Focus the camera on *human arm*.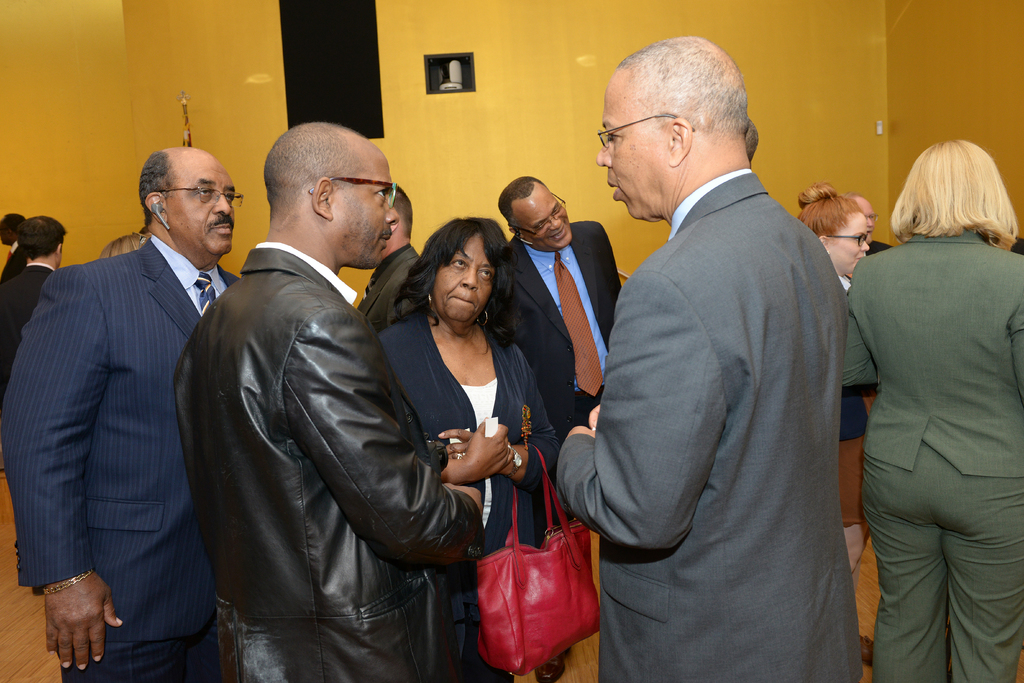
Focus region: BBox(840, 313, 884, 390).
